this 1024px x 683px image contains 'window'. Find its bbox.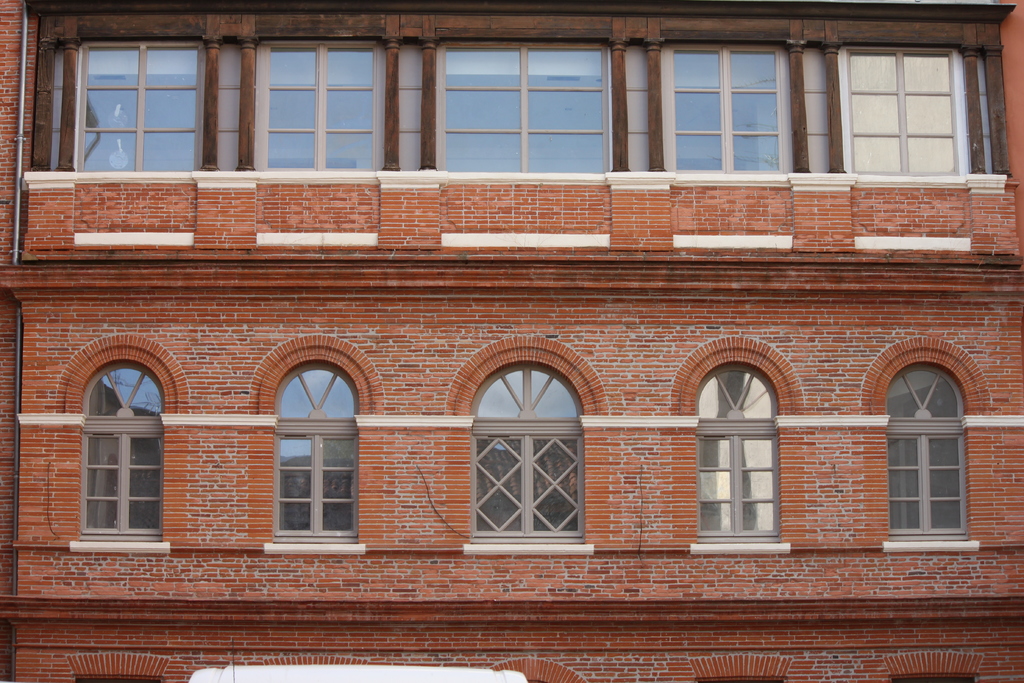
bbox=[77, 42, 208, 167].
